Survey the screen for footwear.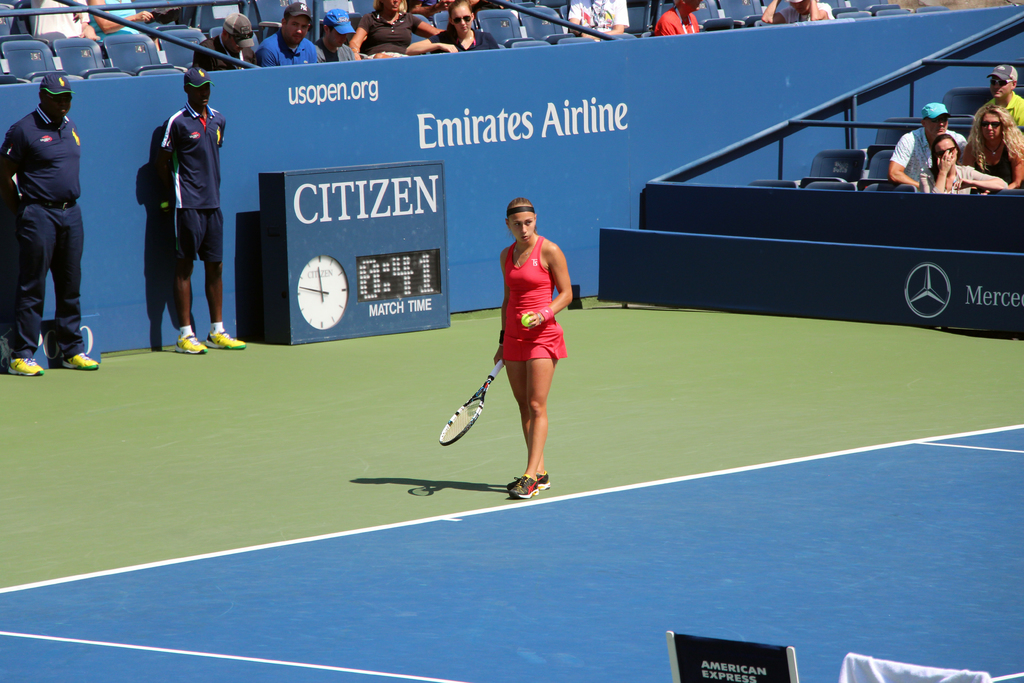
Survey found: [x1=176, y1=325, x2=212, y2=357].
